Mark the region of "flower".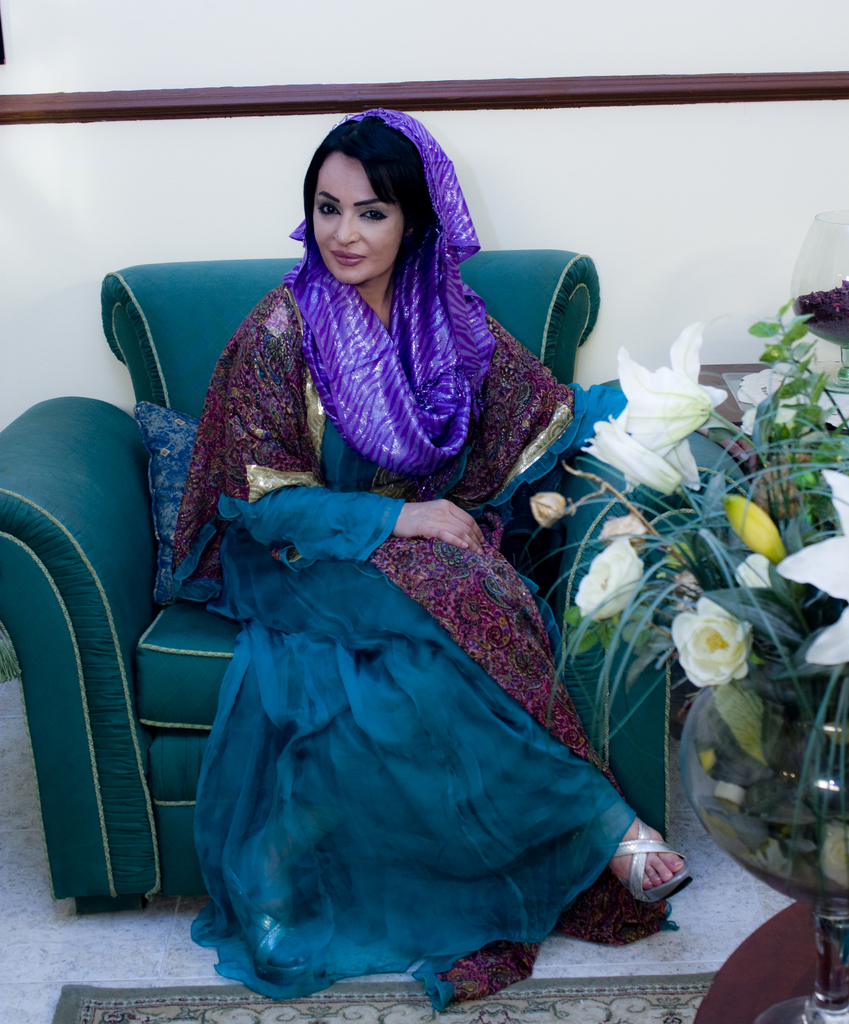
Region: BBox(736, 355, 827, 431).
